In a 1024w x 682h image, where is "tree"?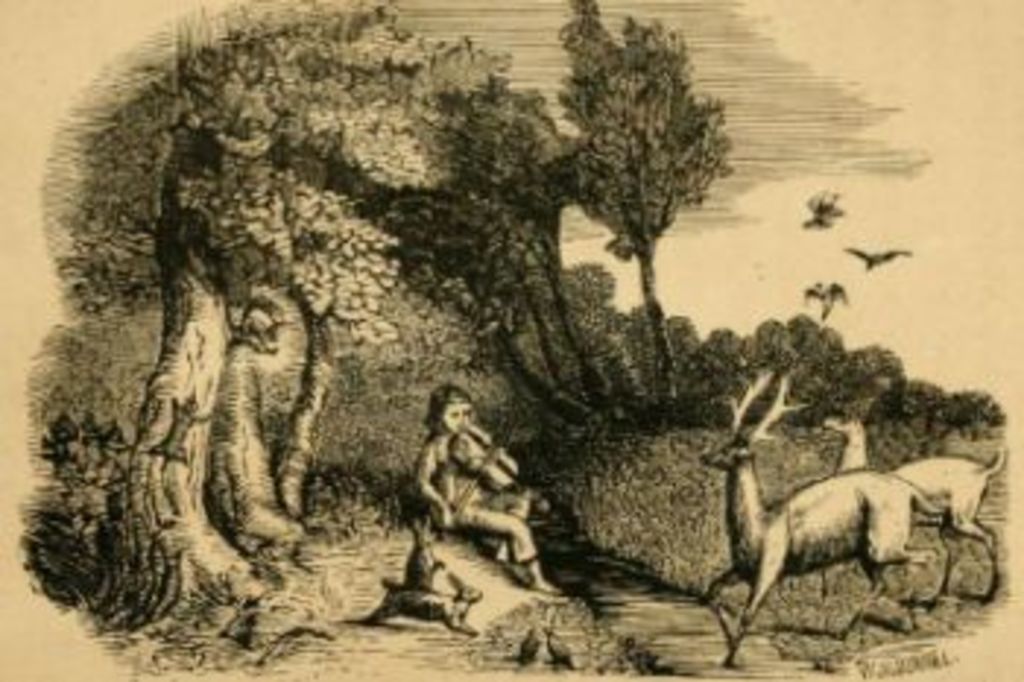
l=377, t=0, r=746, b=448.
